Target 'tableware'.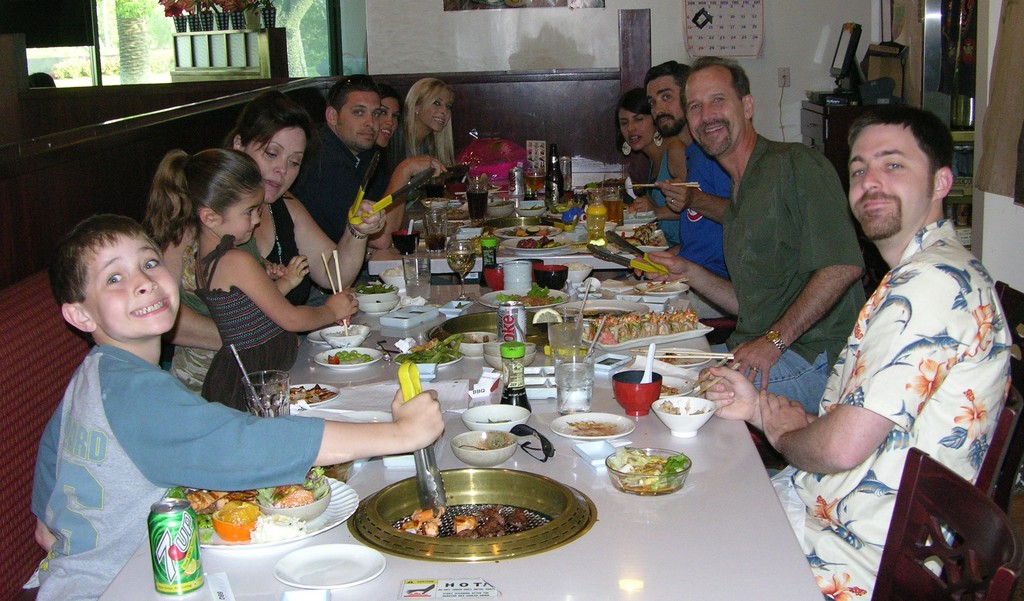
Target region: 388:226:419:256.
